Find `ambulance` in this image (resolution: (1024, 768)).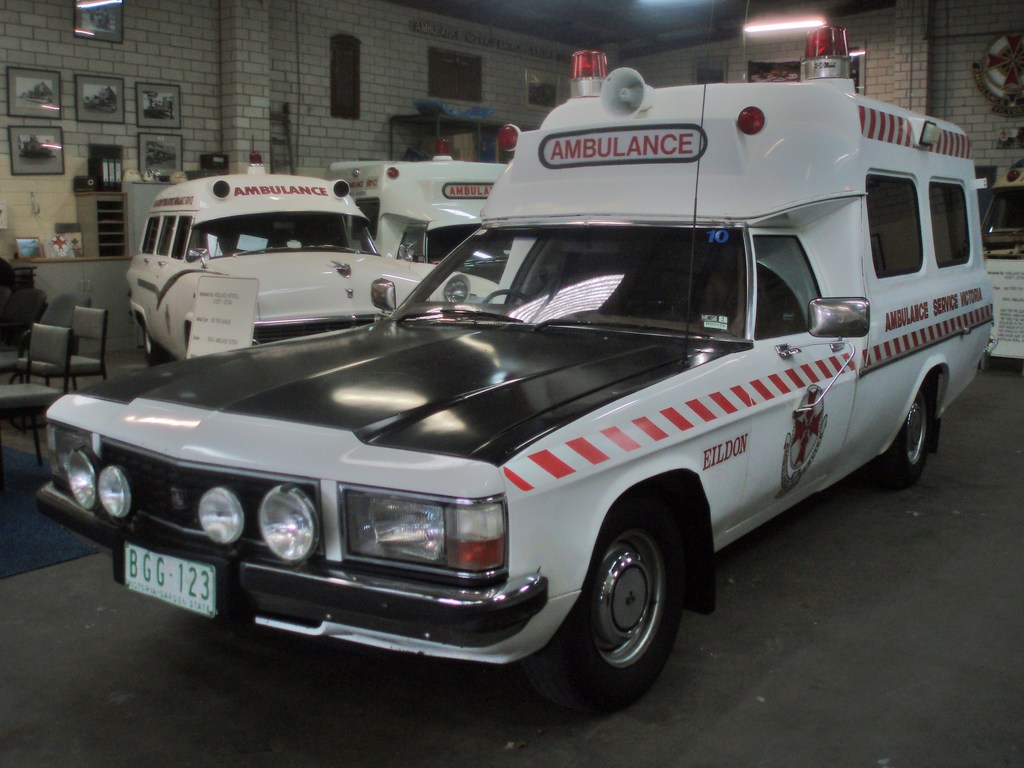
x1=124, y1=150, x2=503, y2=362.
